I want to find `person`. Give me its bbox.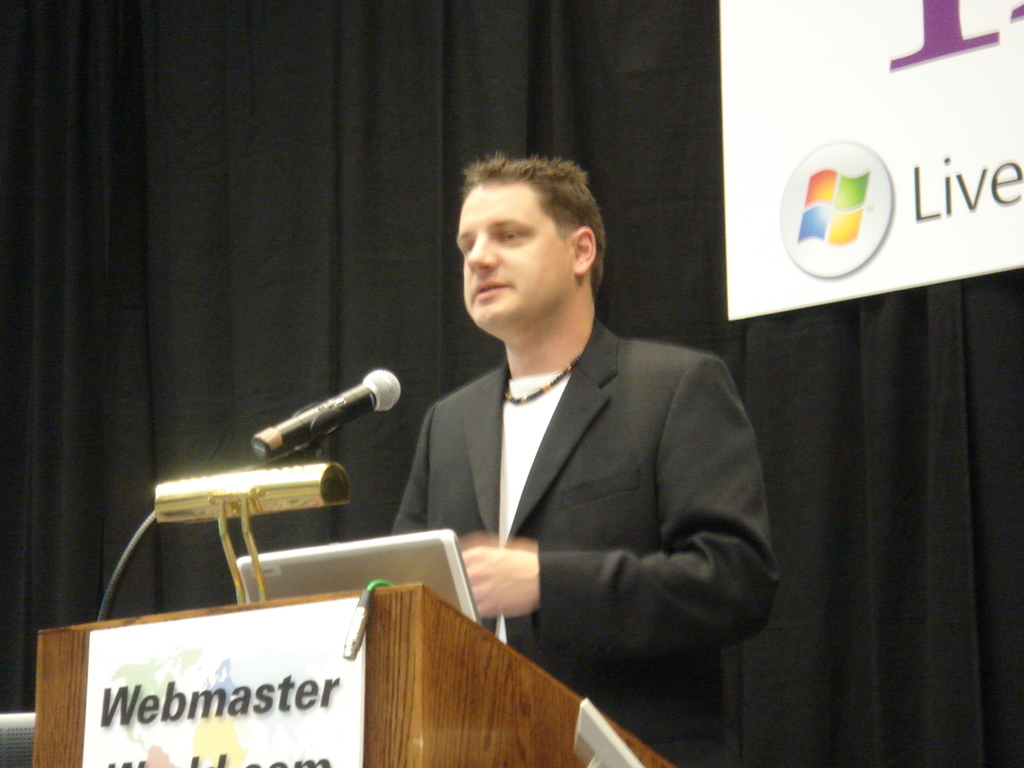
365,147,761,747.
